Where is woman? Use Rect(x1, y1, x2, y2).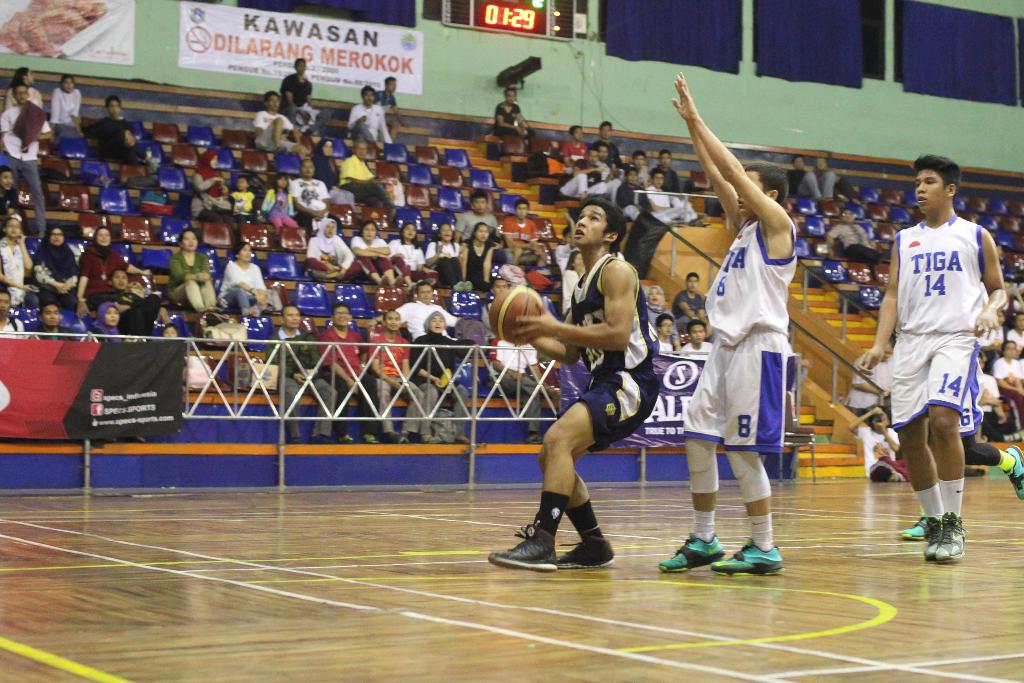
Rect(459, 221, 501, 291).
